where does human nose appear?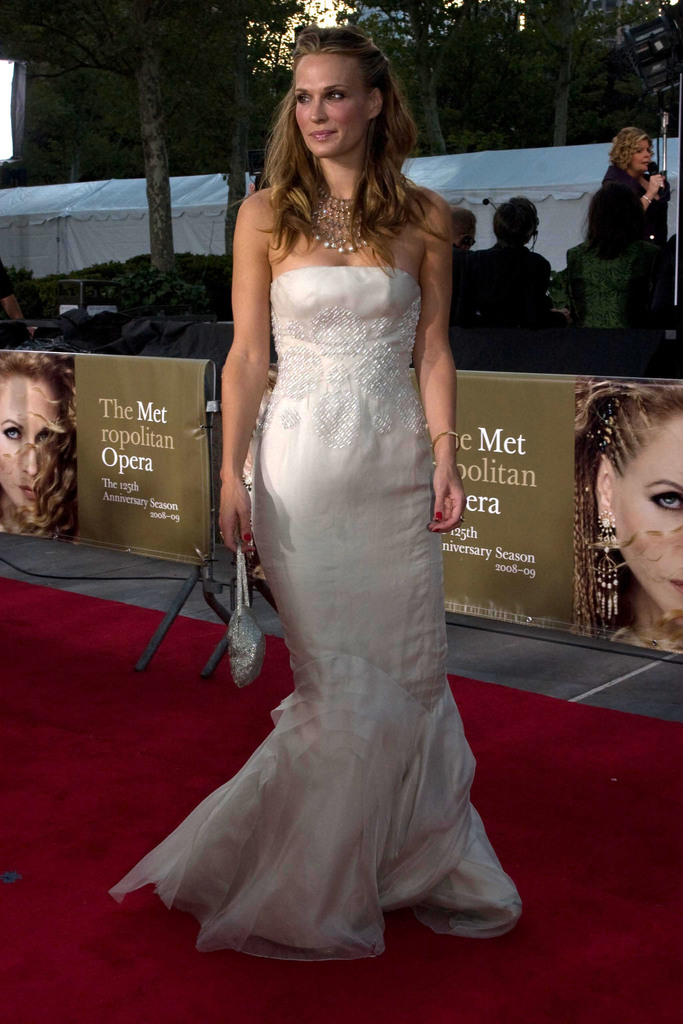
Appears at Rect(21, 440, 43, 479).
